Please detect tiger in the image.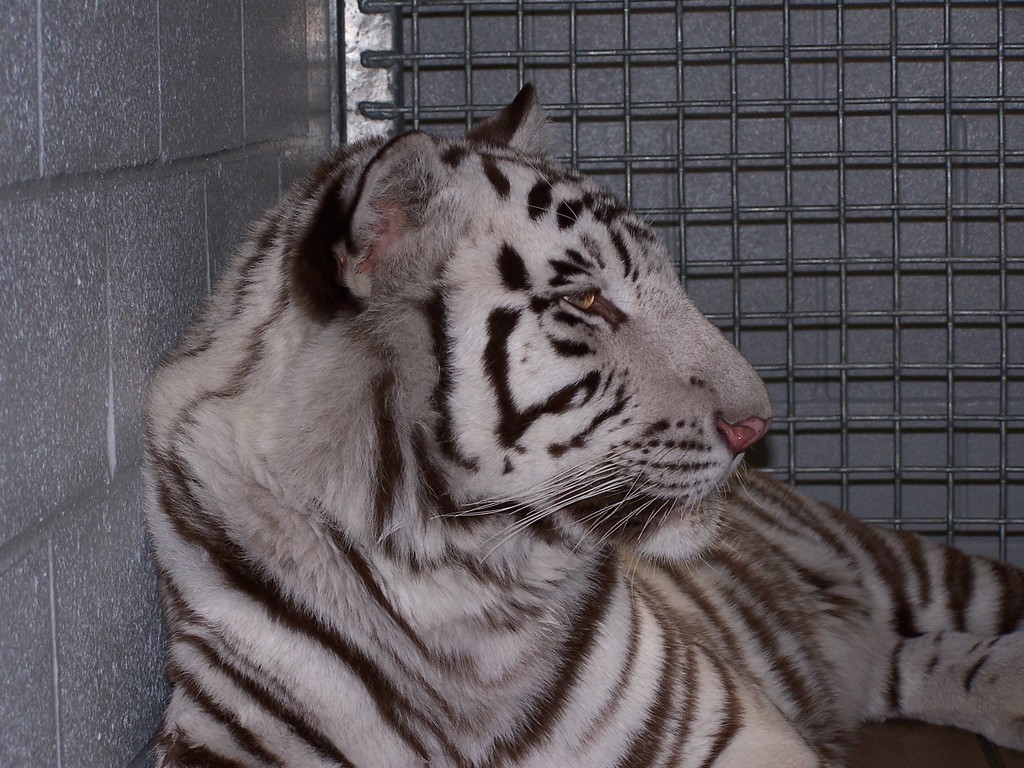
box=[143, 83, 1023, 767].
